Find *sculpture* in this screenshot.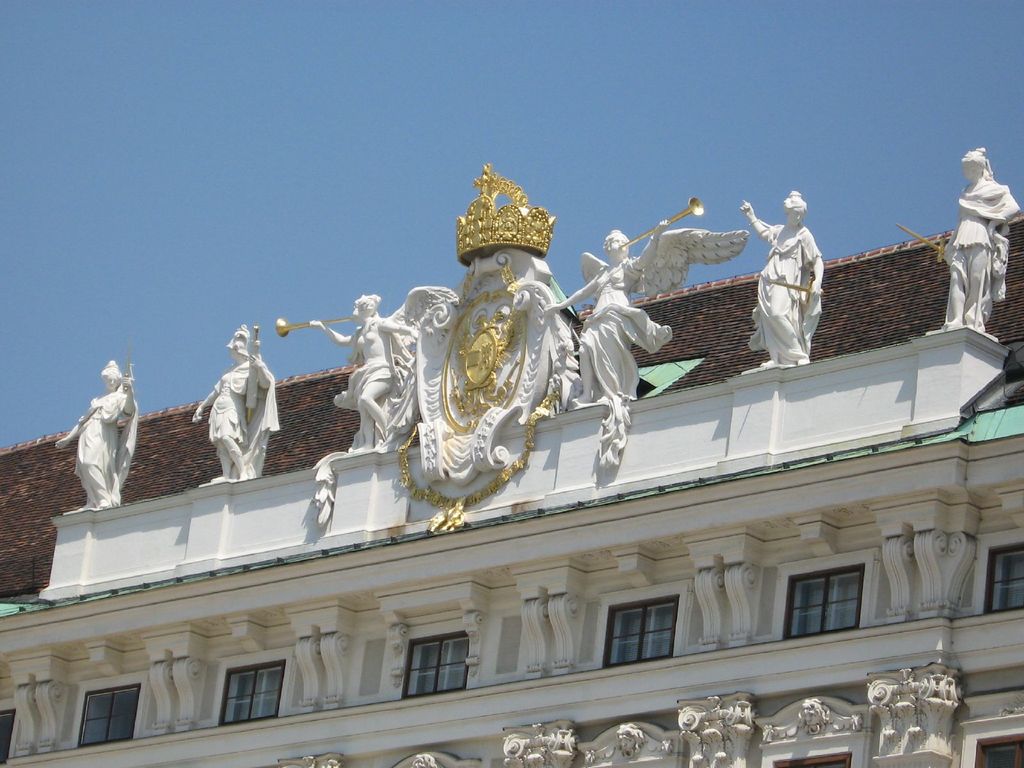
The bounding box for *sculpture* is 896 143 1016 338.
